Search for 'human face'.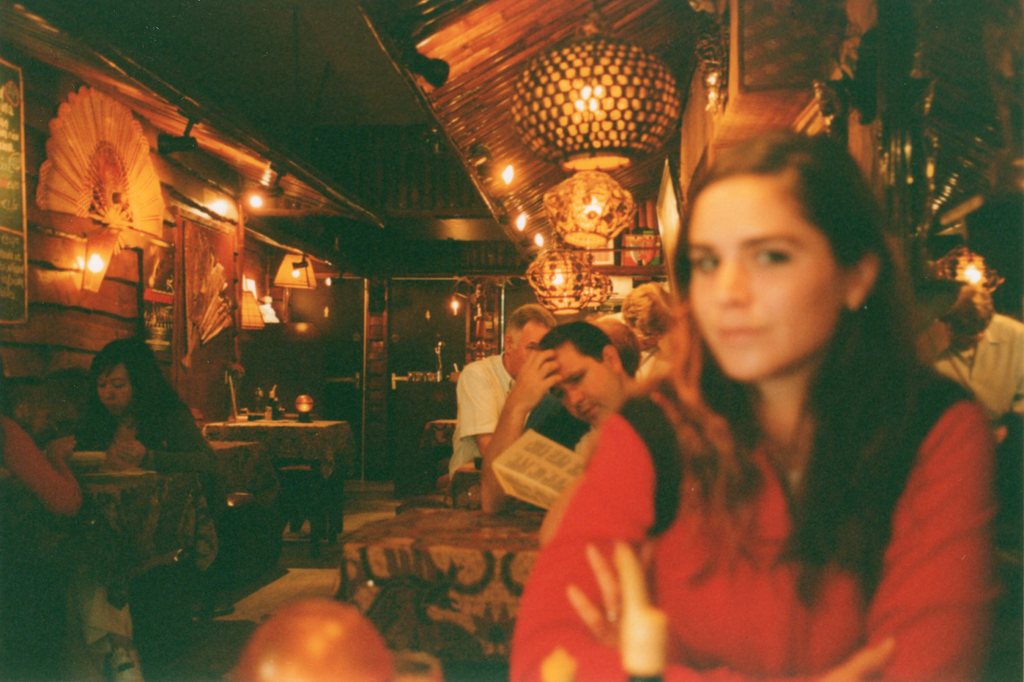
Found at (x1=548, y1=351, x2=621, y2=430).
